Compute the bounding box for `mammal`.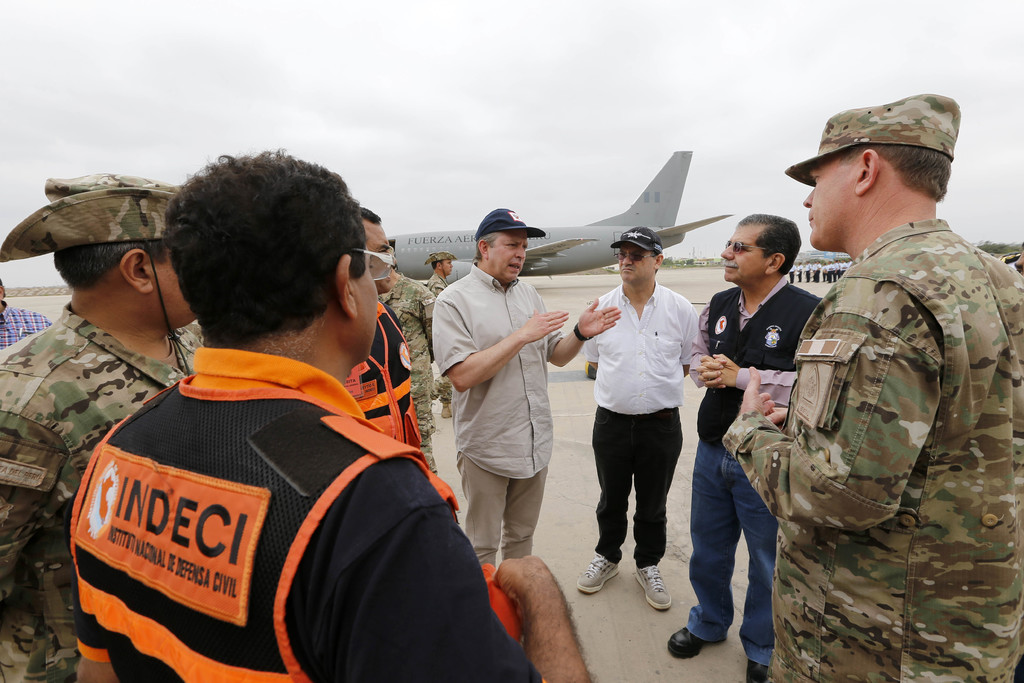
detection(0, 278, 52, 350).
